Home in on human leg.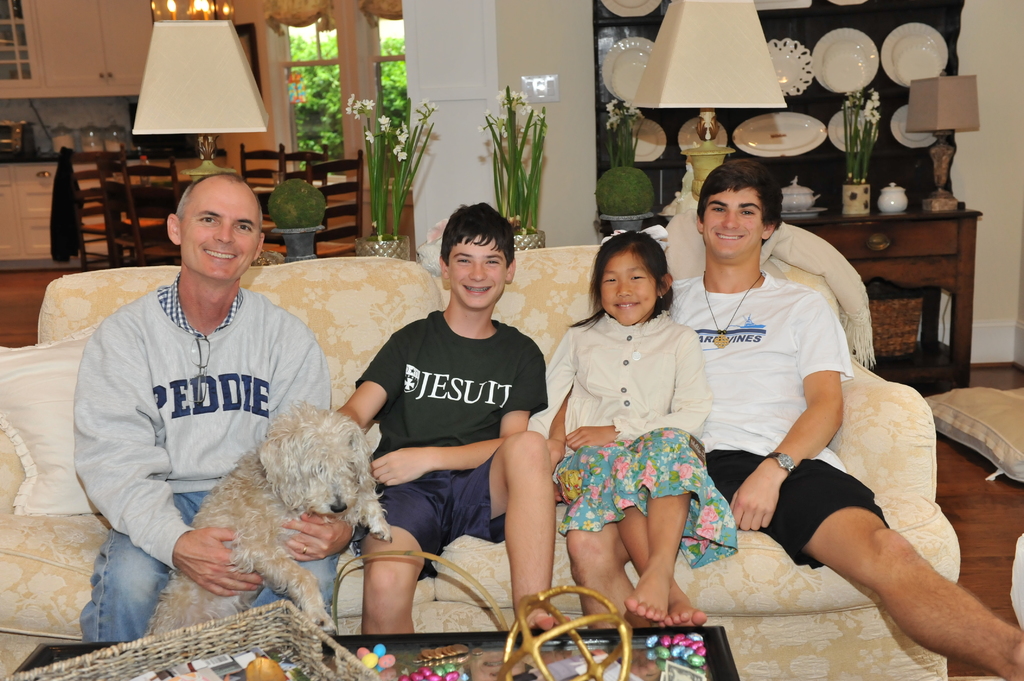
Homed in at bbox(606, 458, 711, 629).
